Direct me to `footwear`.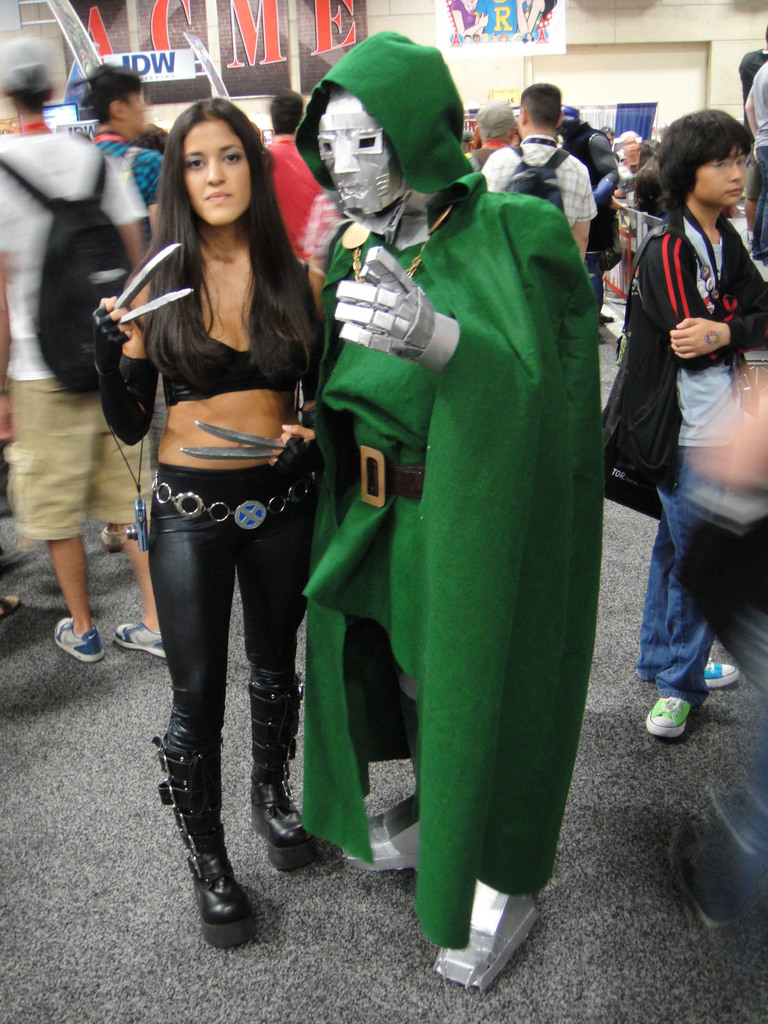
Direction: detection(426, 876, 543, 991).
